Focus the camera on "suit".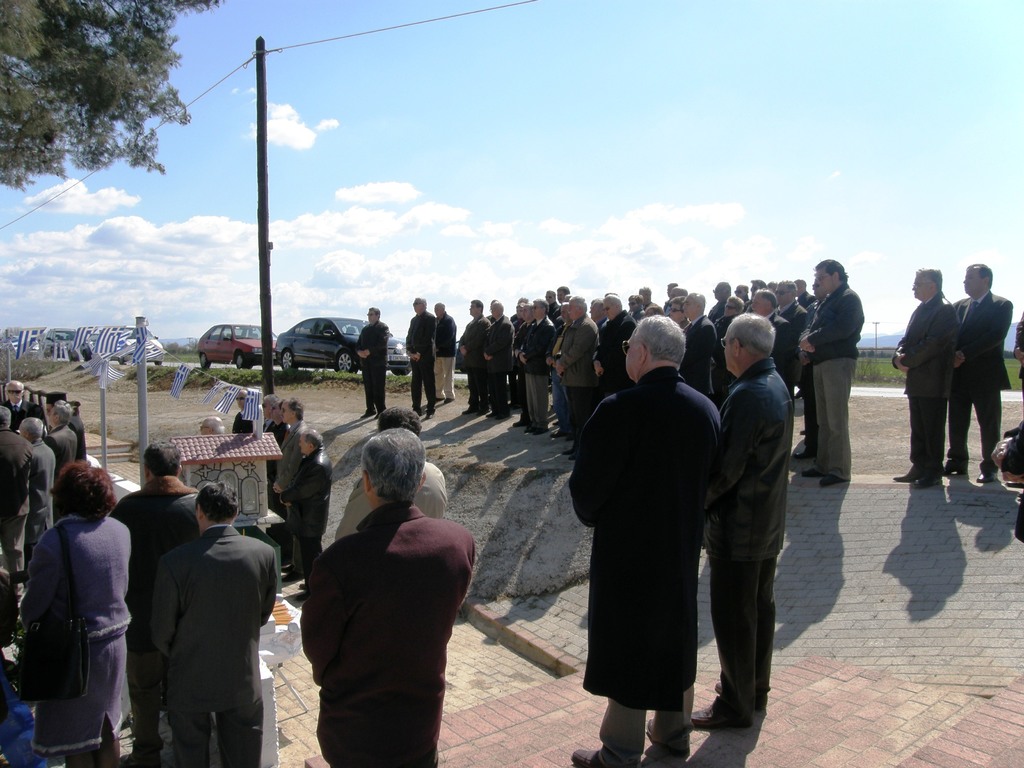
Focus region: locate(487, 316, 515, 370).
